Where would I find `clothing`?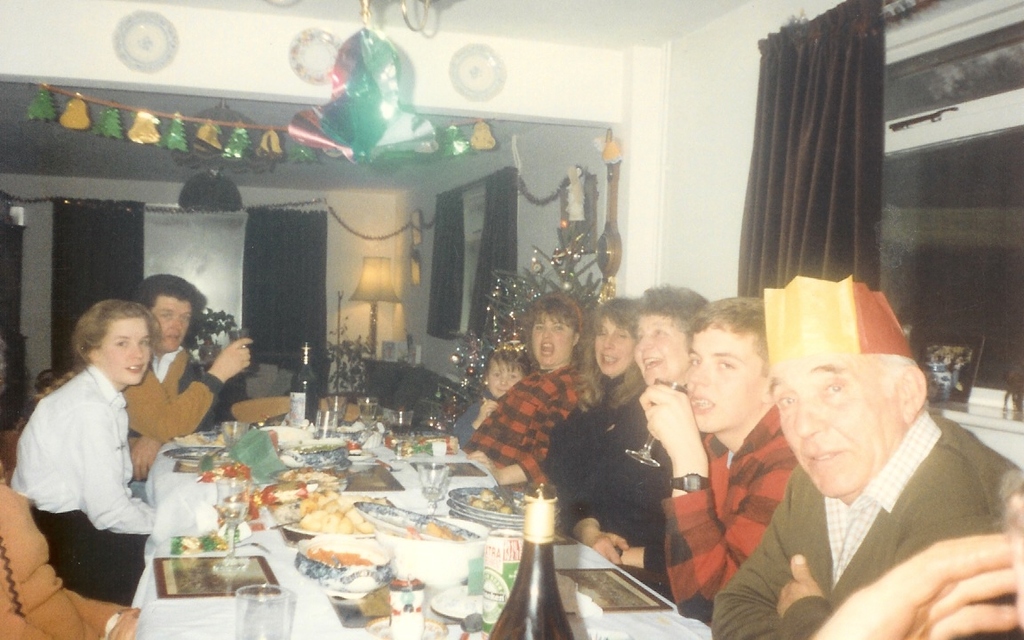
At bbox(20, 334, 171, 583).
